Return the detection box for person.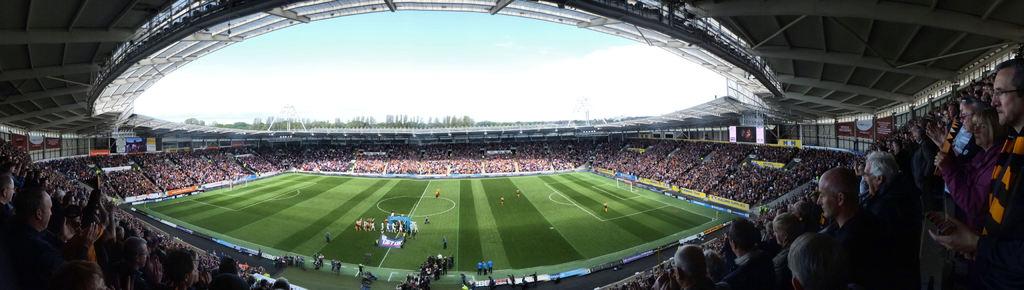
bbox=(130, 137, 138, 153).
